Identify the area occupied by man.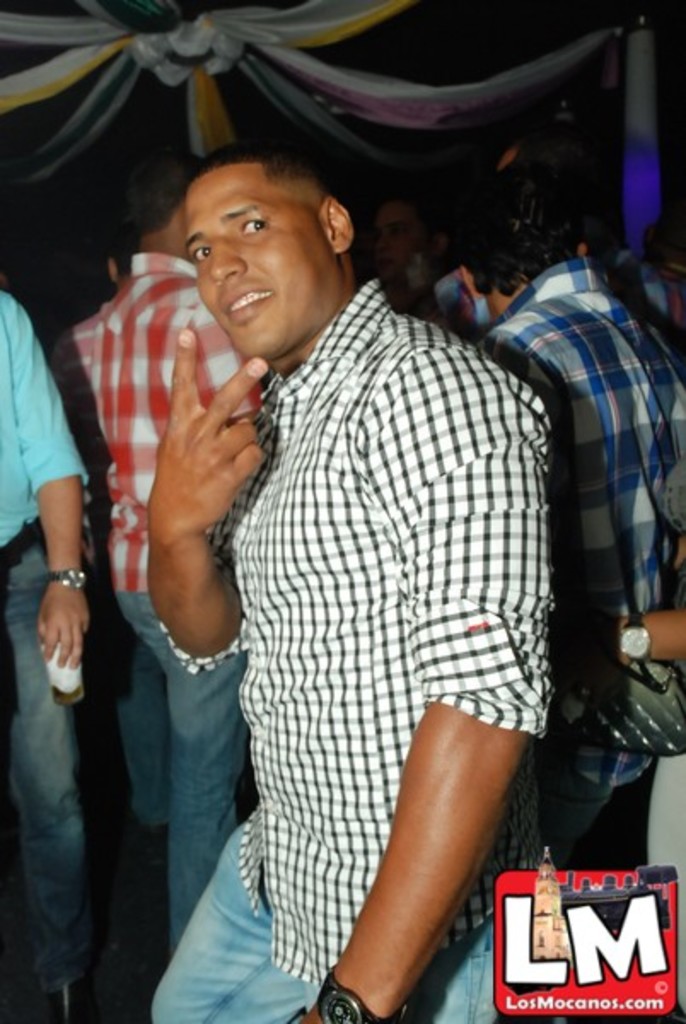
Area: rect(0, 273, 128, 1022).
